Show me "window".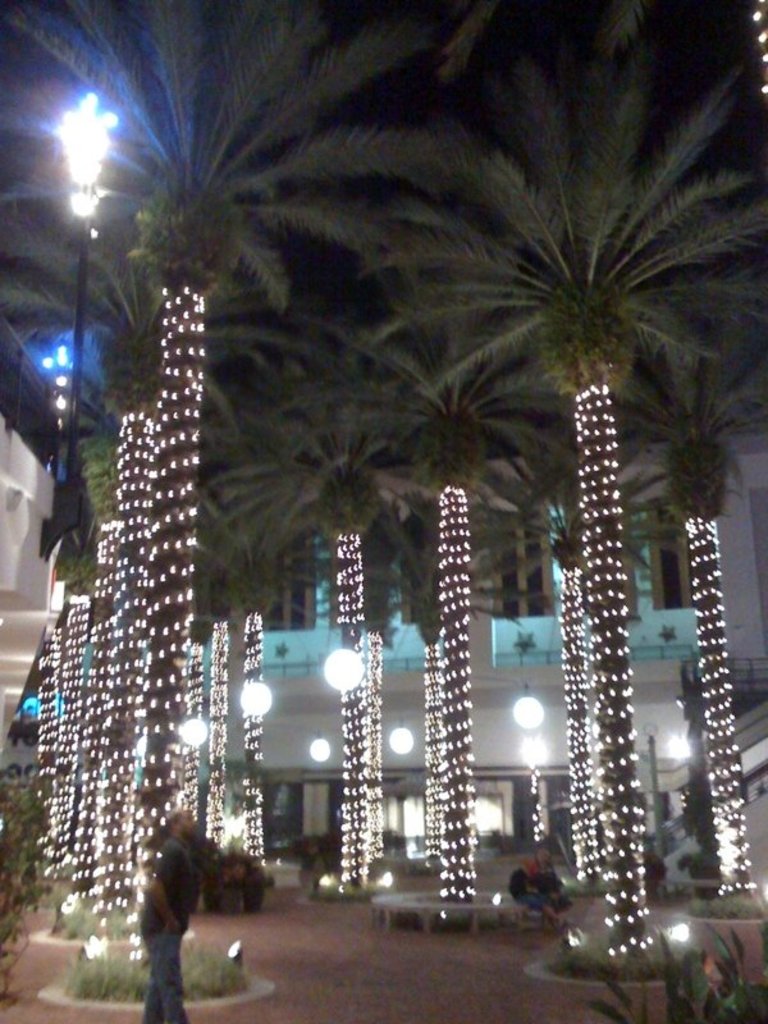
"window" is here: {"left": 494, "top": 488, "right": 553, "bottom": 614}.
